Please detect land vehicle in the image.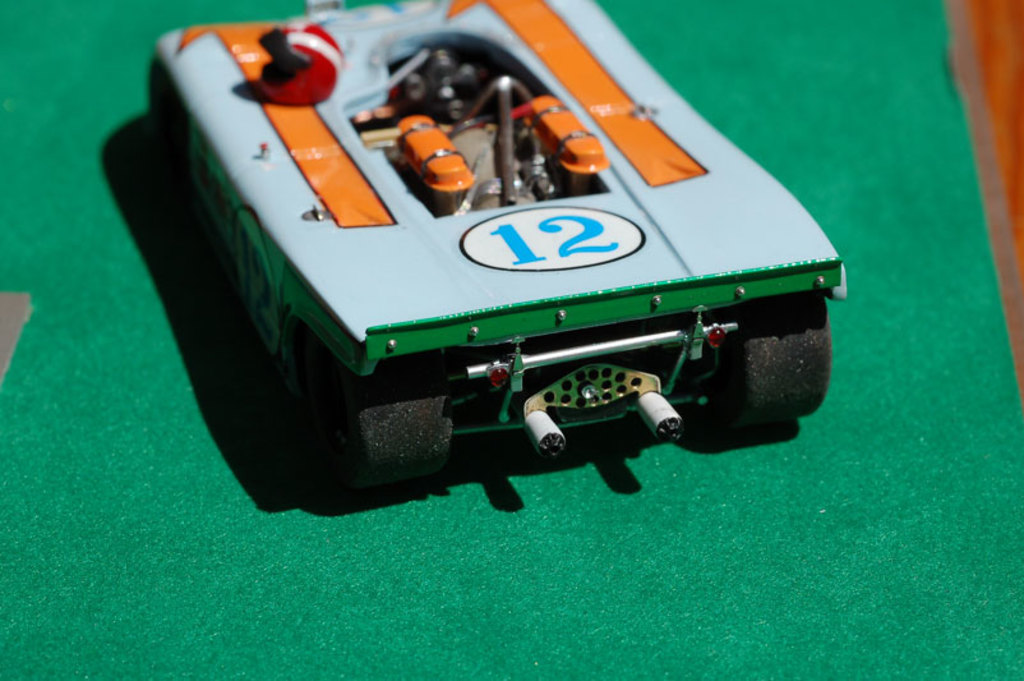
<region>119, 0, 862, 528</region>.
